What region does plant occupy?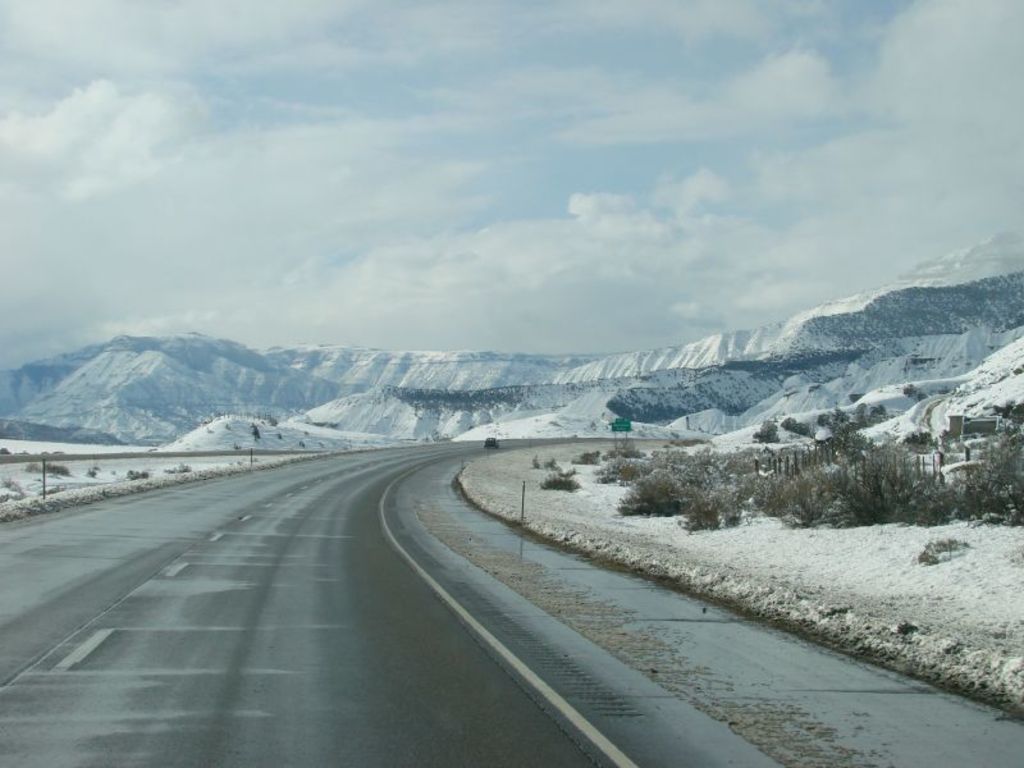
box=[531, 449, 541, 470].
